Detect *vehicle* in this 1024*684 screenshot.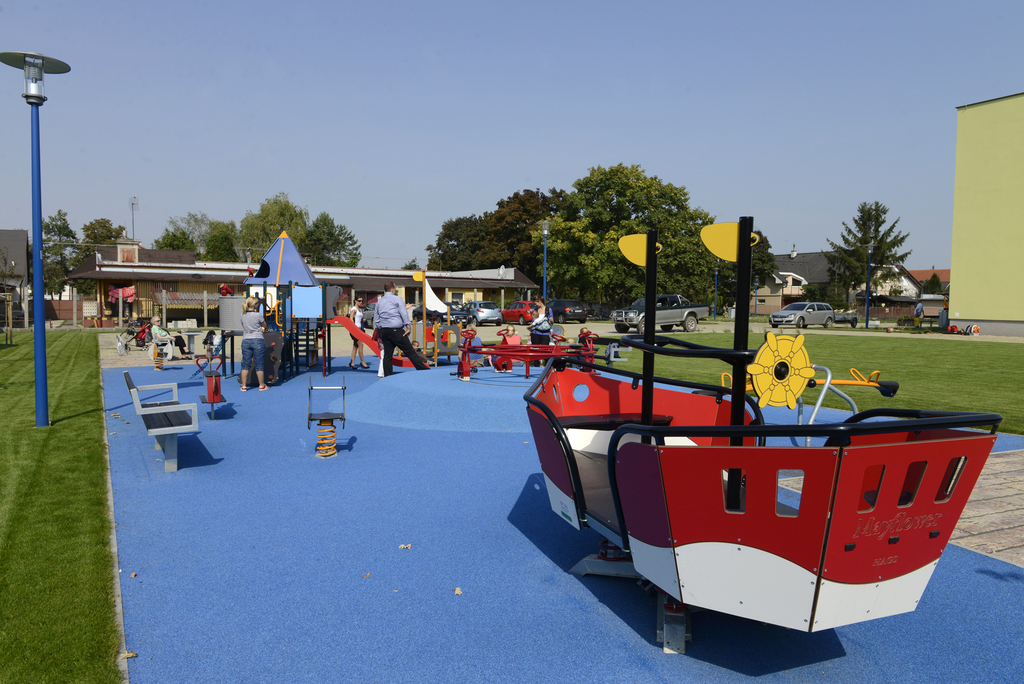
Detection: (766,298,840,326).
